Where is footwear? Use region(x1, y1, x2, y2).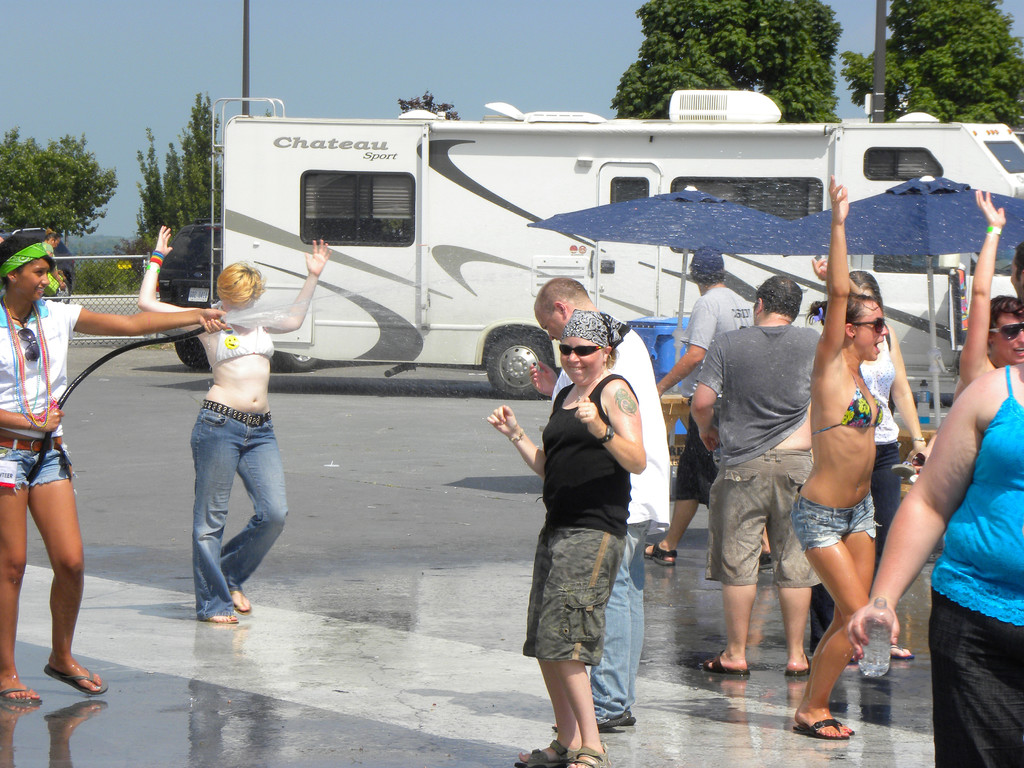
region(784, 650, 812, 678).
